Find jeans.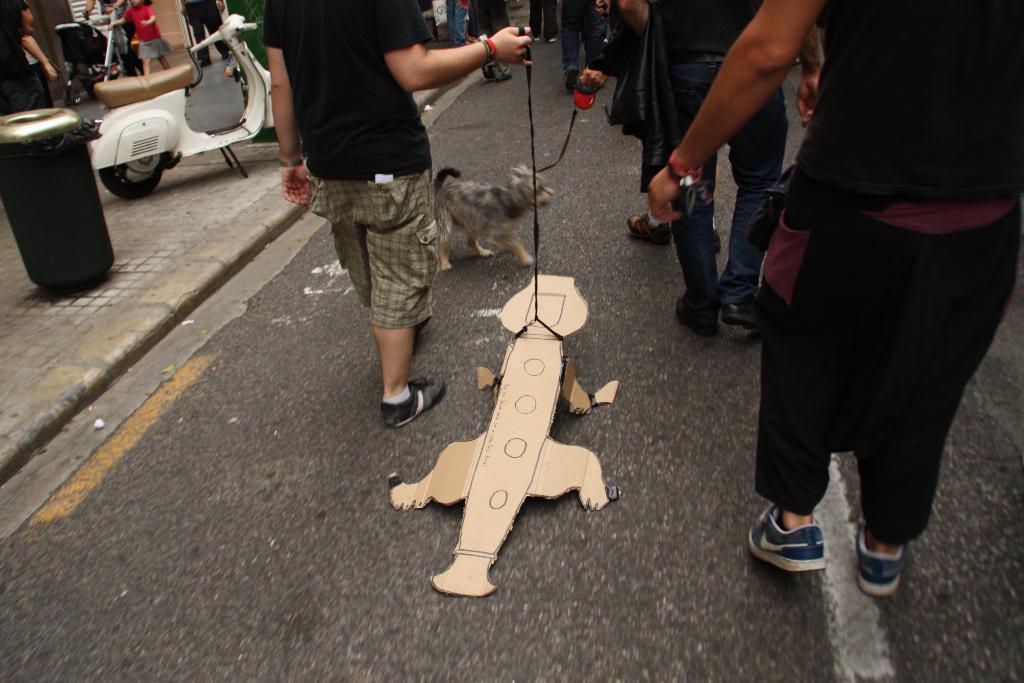
crop(648, 53, 785, 304).
